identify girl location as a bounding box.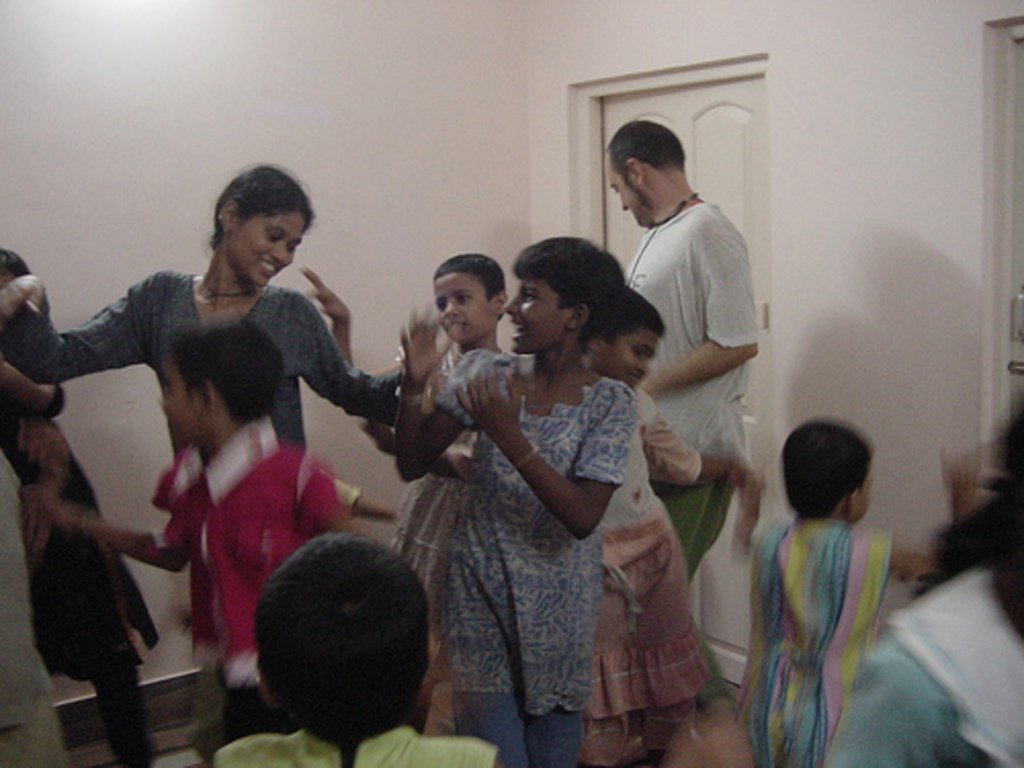
locate(399, 236, 641, 766).
